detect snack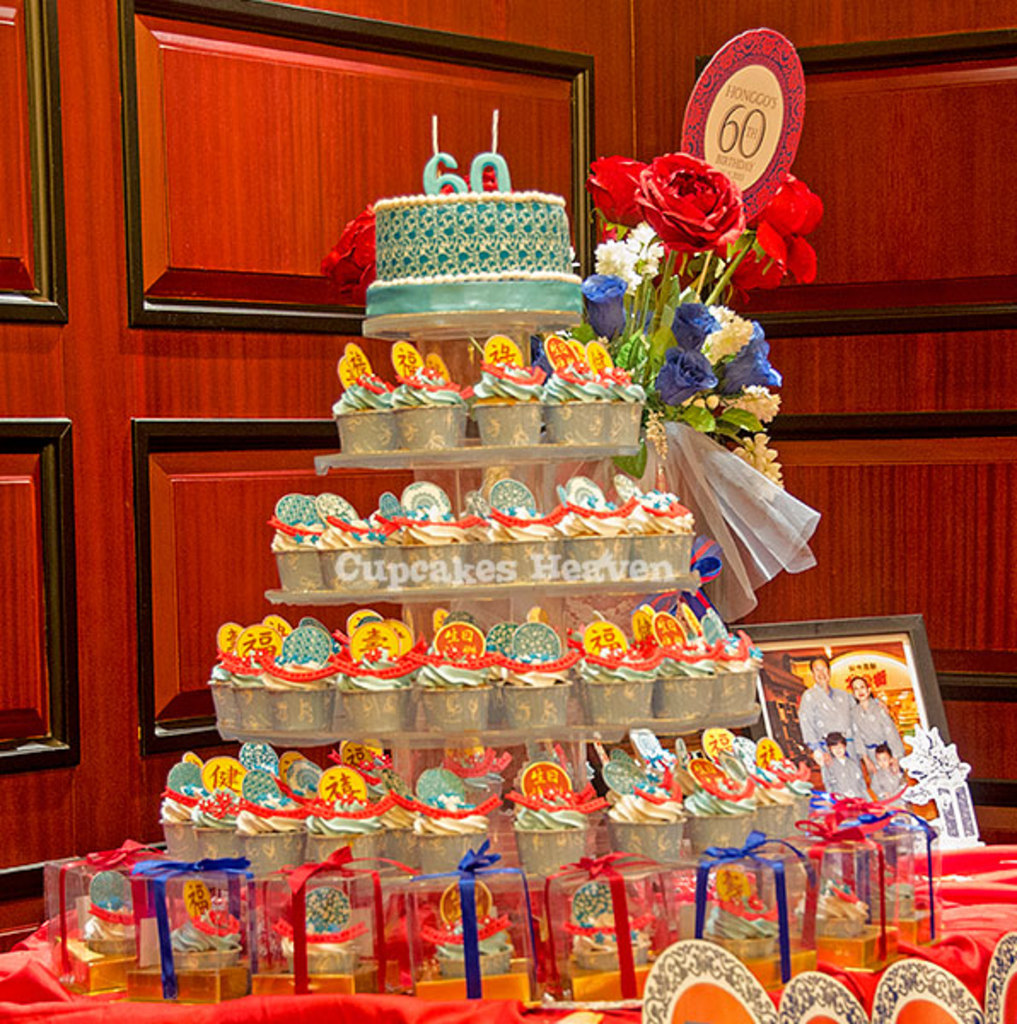
Rect(302, 802, 379, 833)
